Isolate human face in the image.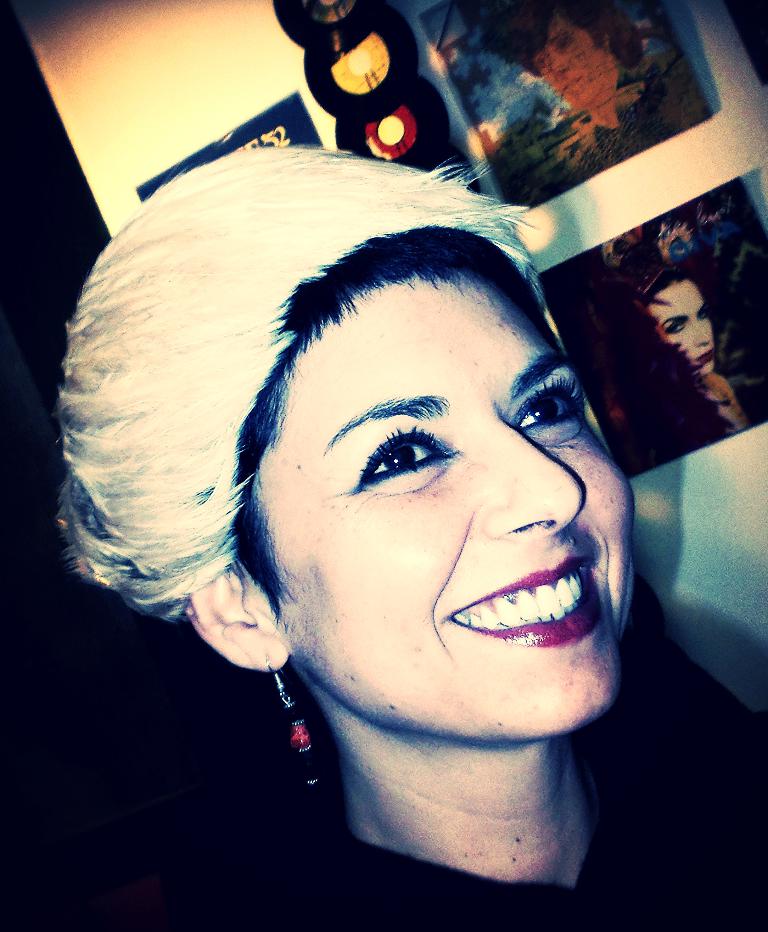
Isolated region: 654 273 710 370.
